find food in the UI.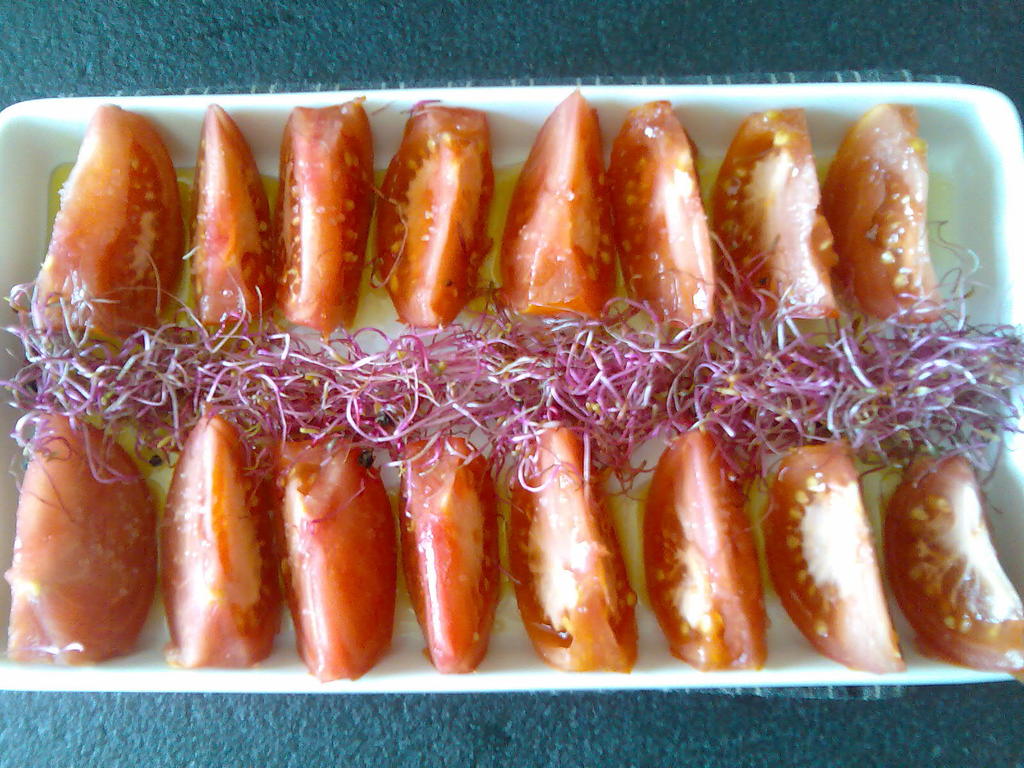
UI element at <bbox>643, 430, 776, 668</bbox>.
